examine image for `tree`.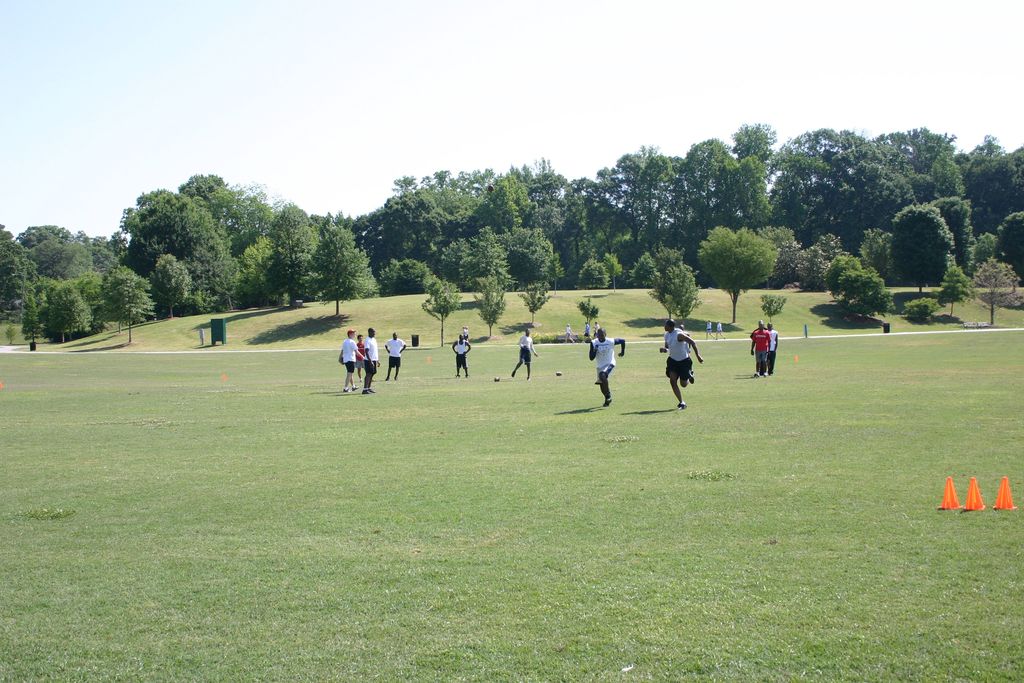
Examination result: [x1=649, y1=267, x2=701, y2=338].
